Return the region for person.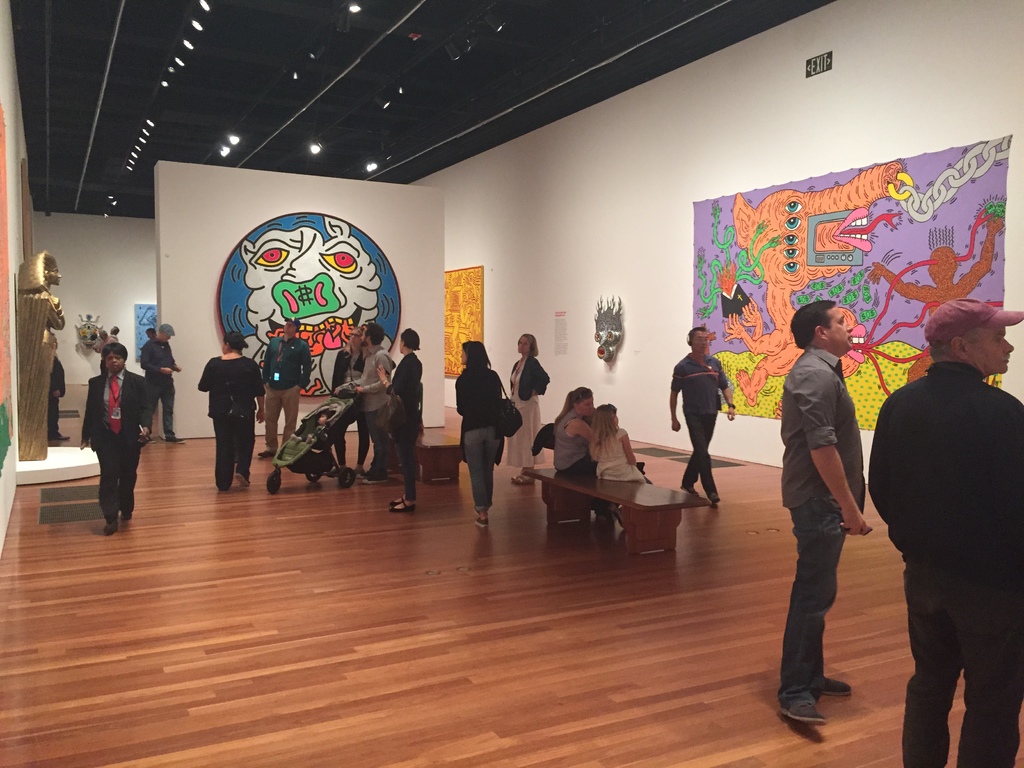
<box>337,325,401,486</box>.
